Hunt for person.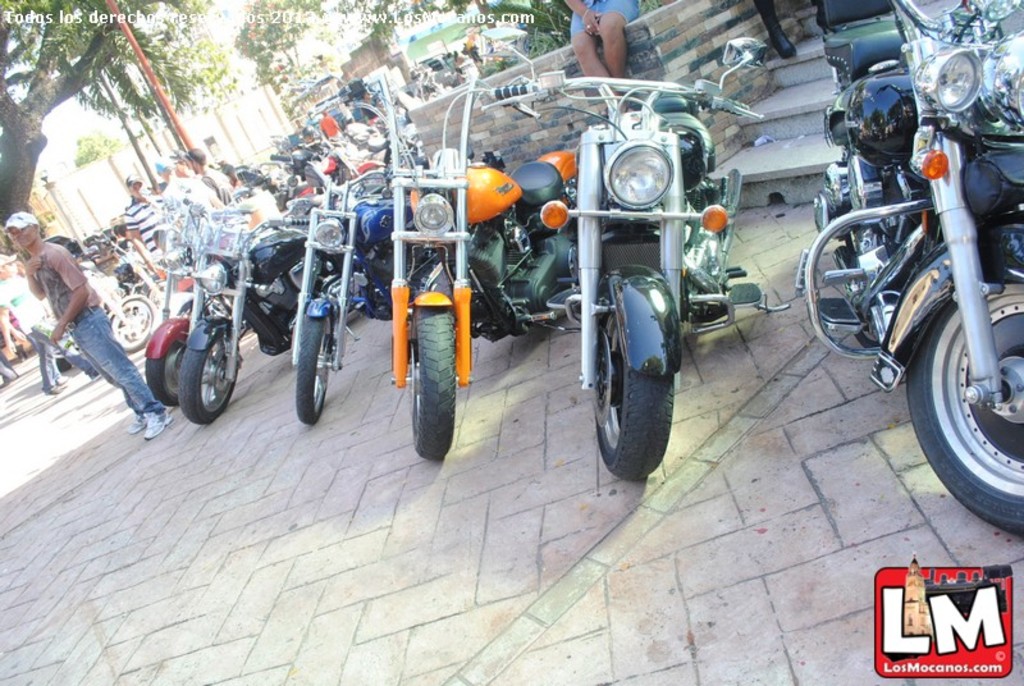
Hunted down at [left=129, top=173, right=160, bottom=274].
